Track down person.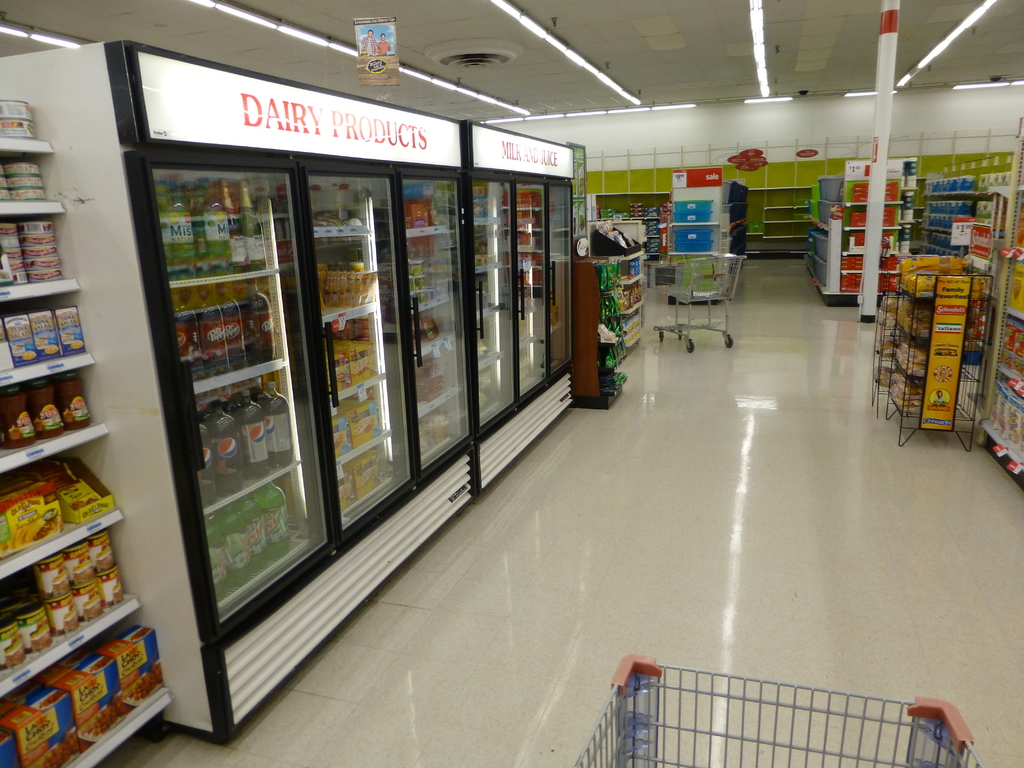
Tracked to <box>359,27,378,54</box>.
